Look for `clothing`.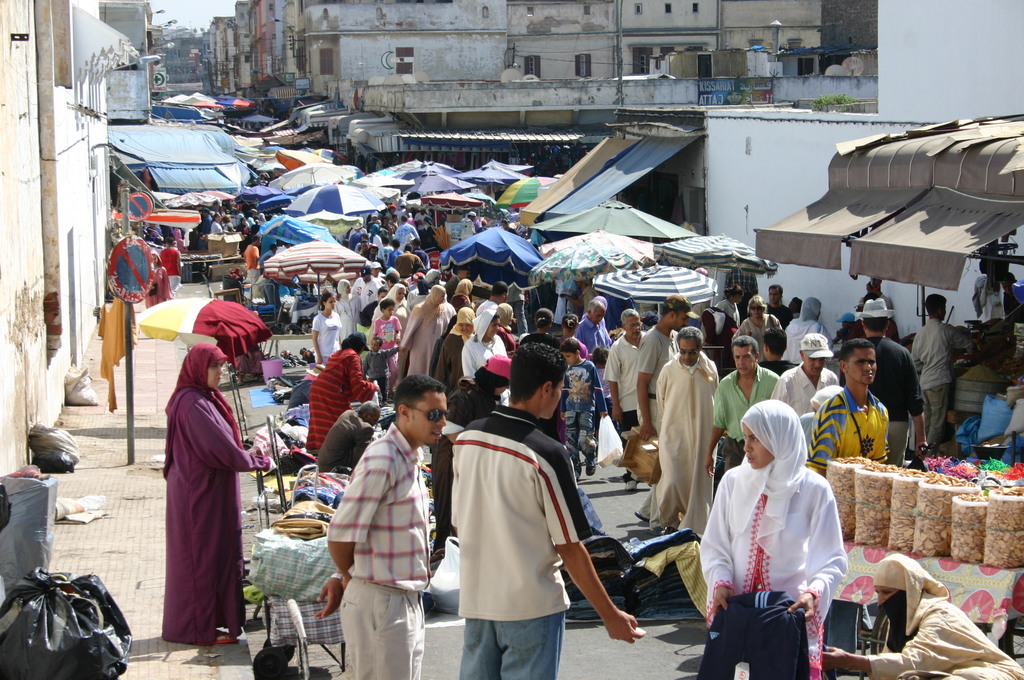
Found: detection(717, 287, 740, 316).
